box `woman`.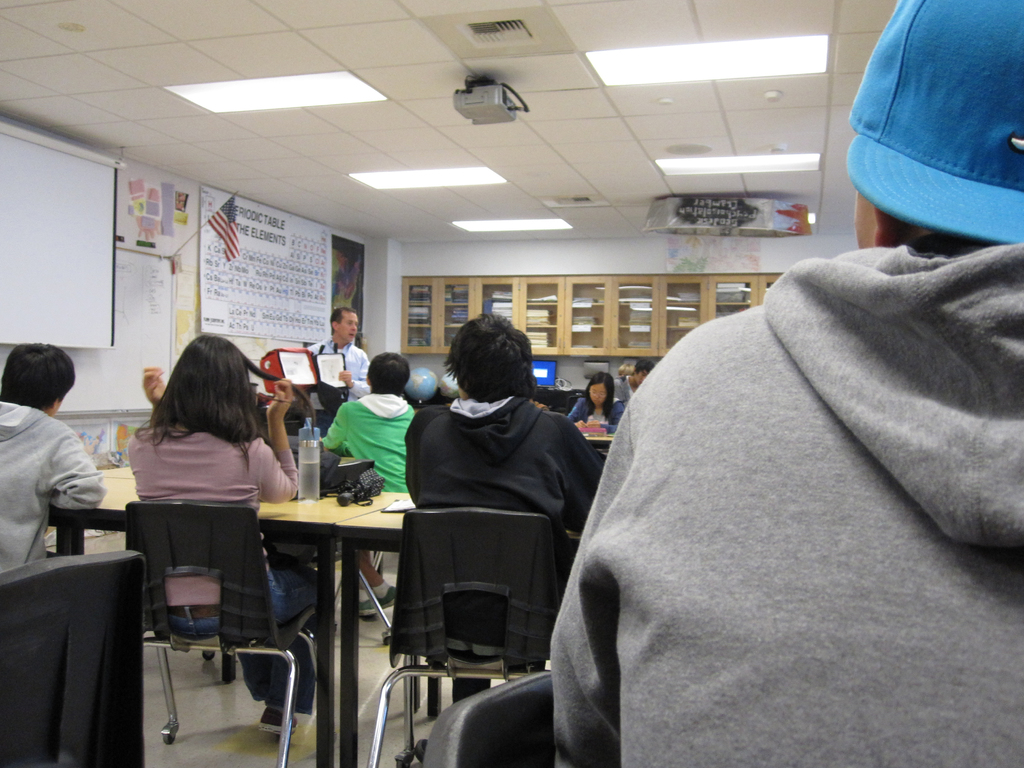
125,332,333,735.
